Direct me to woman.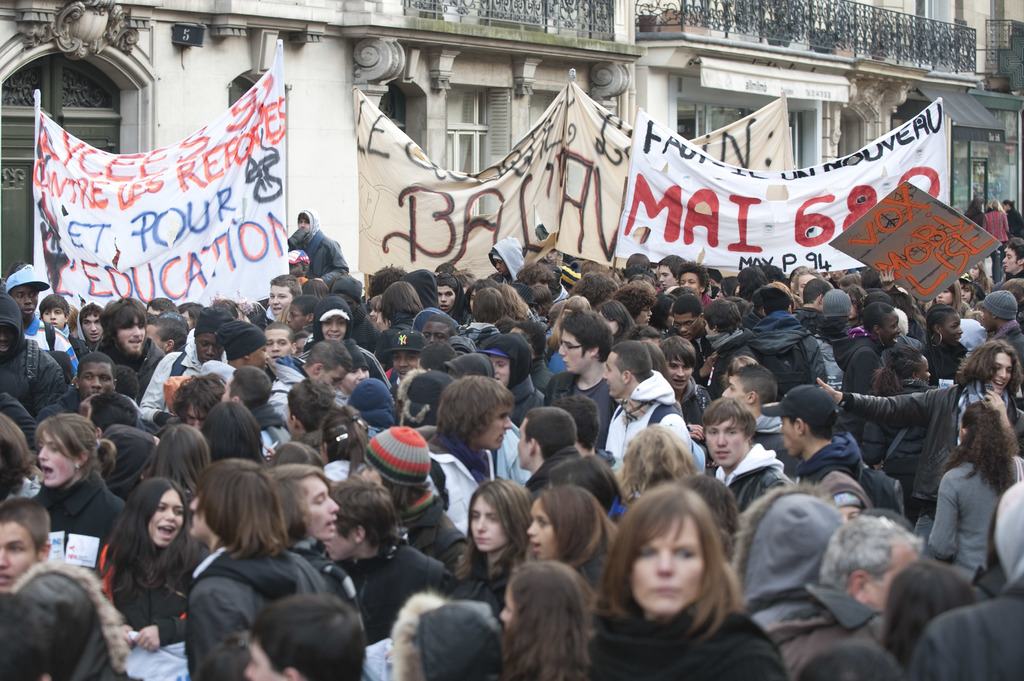
Direction: x1=331 y1=273 x2=378 y2=351.
